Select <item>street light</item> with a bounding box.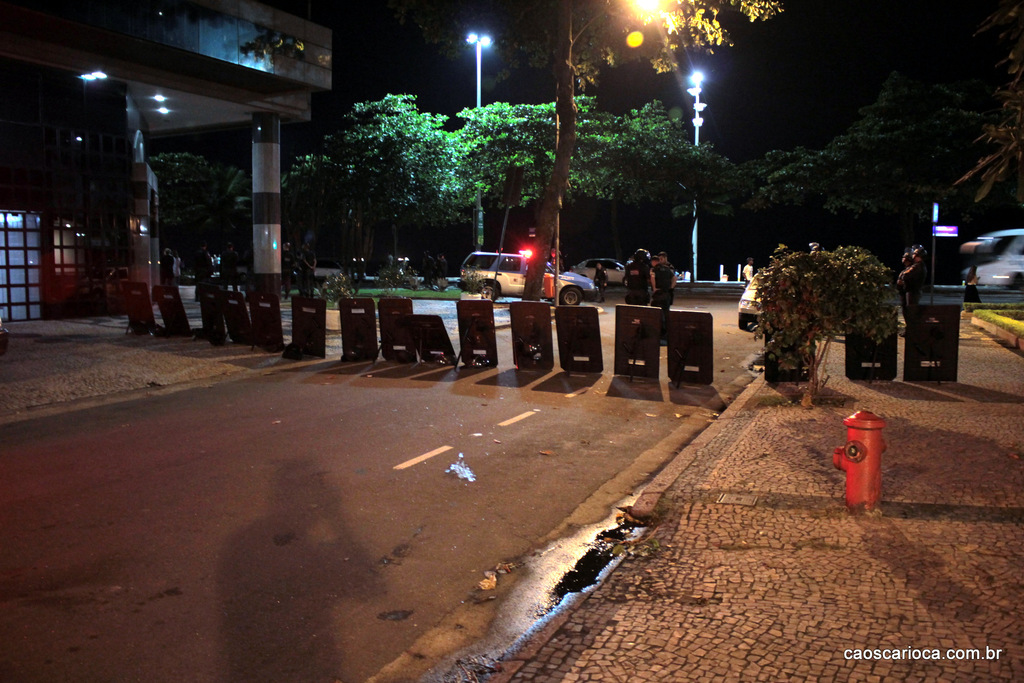
460,25,500,249.
